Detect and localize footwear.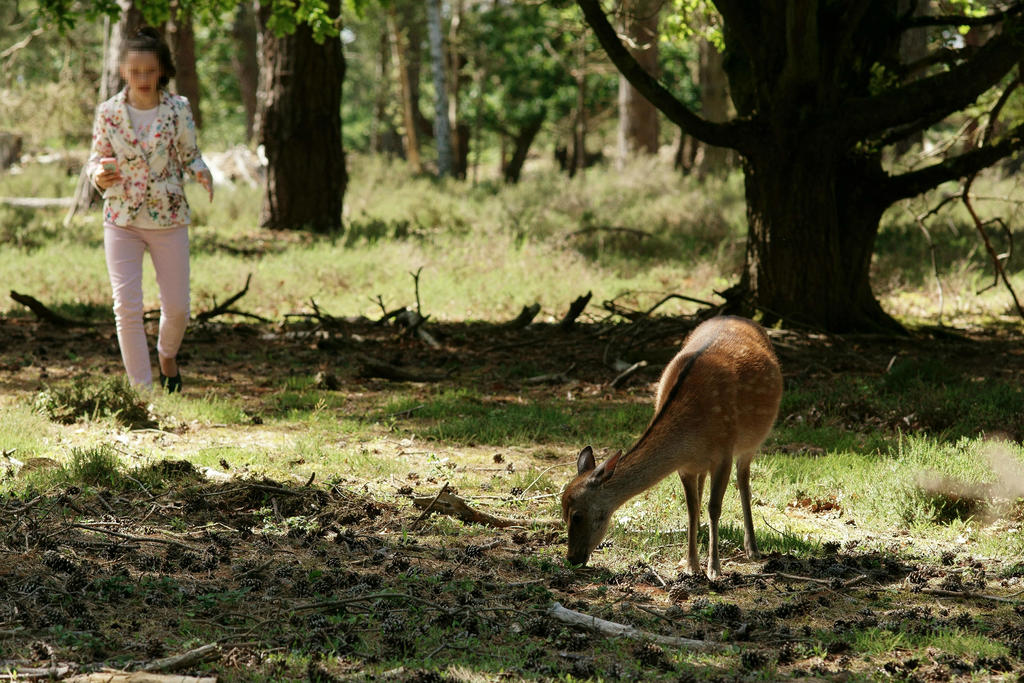
Localized at l=161, t=359, r=184, b=391.
